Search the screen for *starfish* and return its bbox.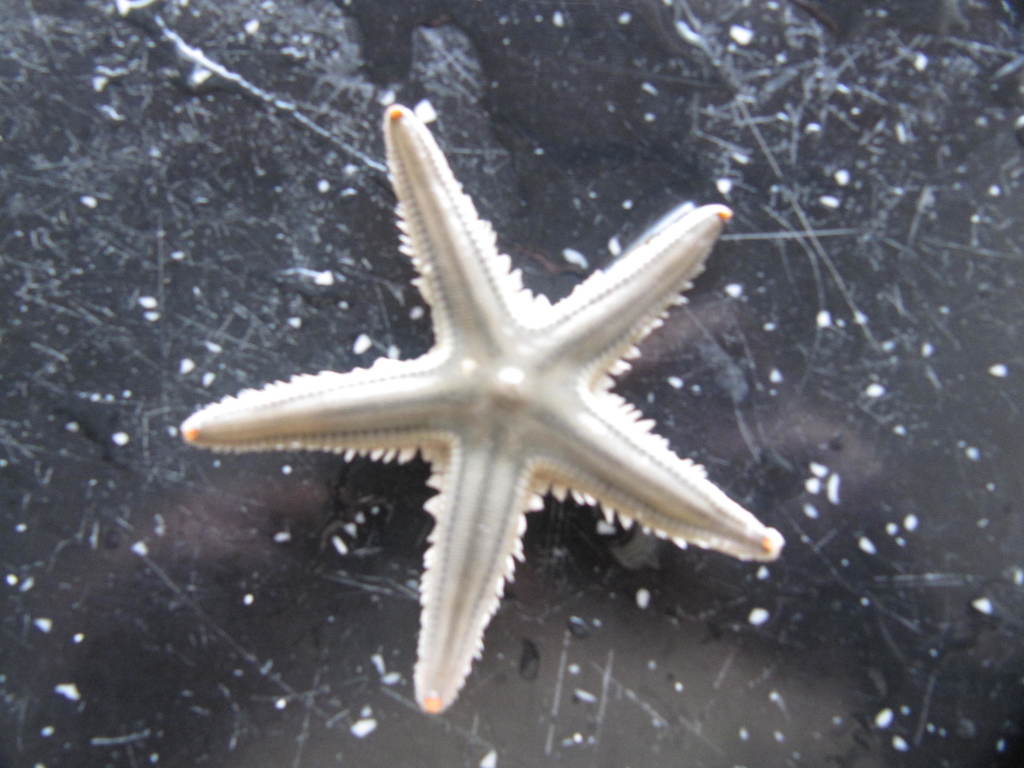
Found: (left=181, top=104, right=787, bottom=714).
